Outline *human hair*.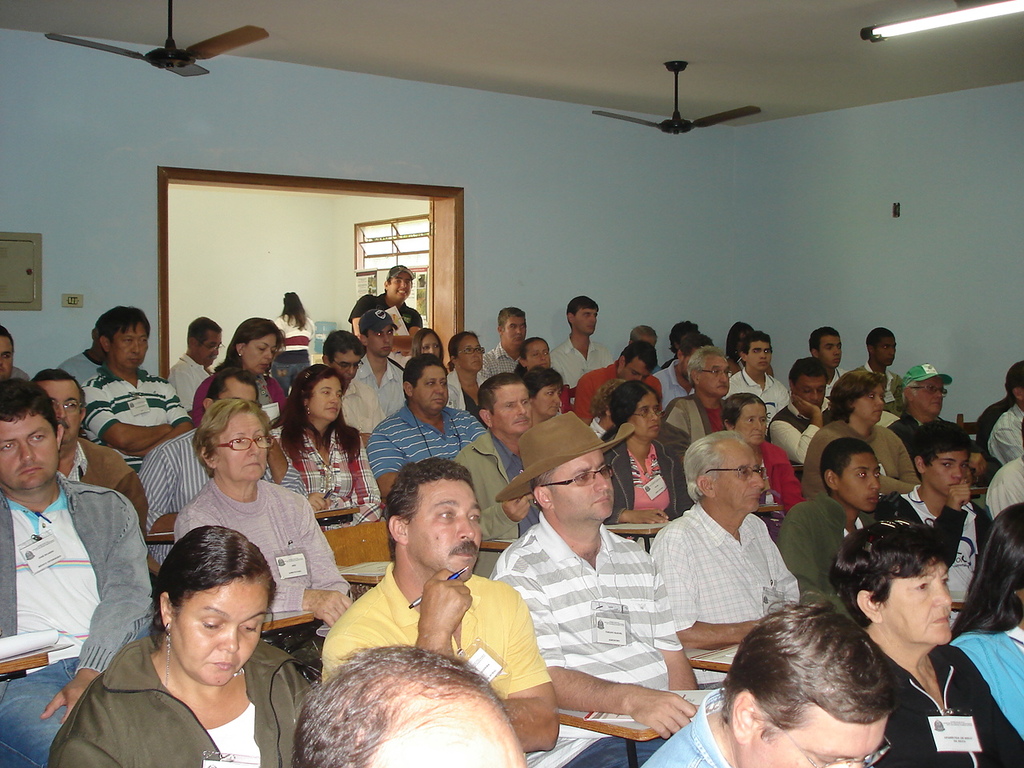
Outline: [x1=565, y1=293, x2=600, y2=330].
